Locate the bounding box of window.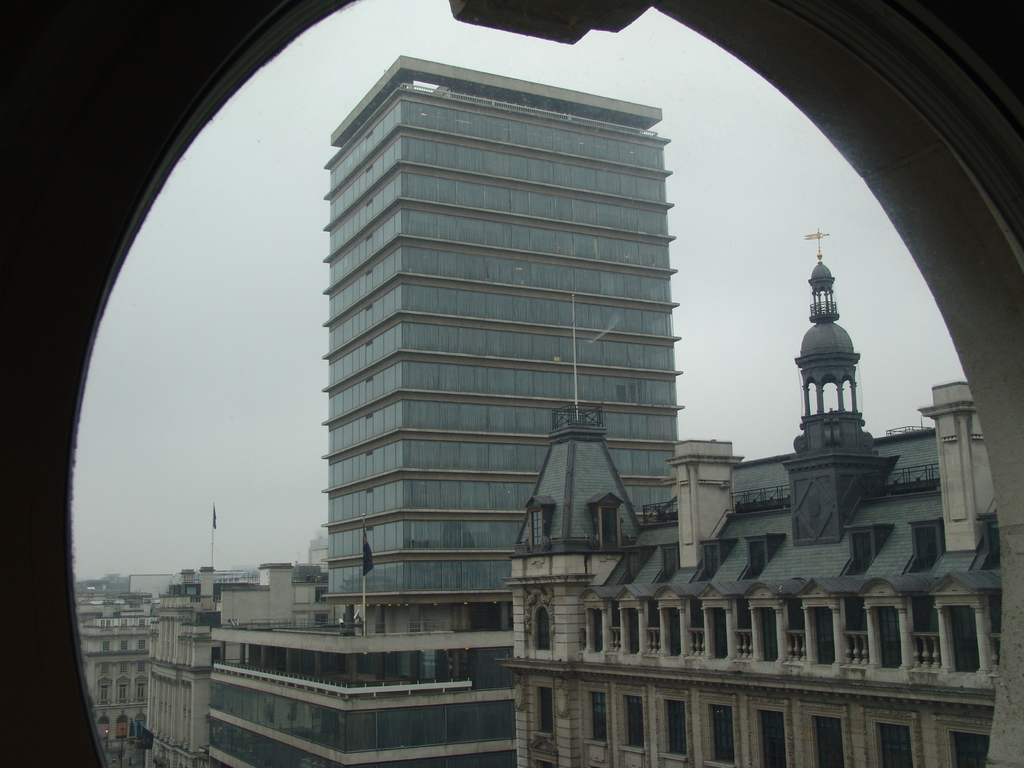
Bounding box: [813,716,845,767].
